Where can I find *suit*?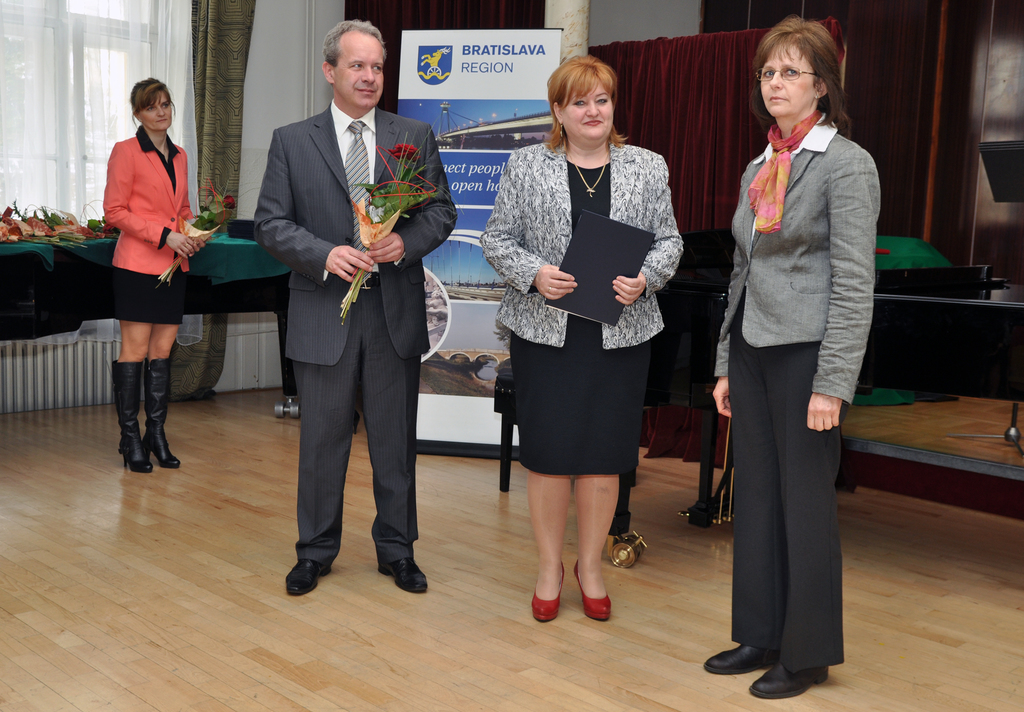
You can find it at BBox(103, 135, 191, 278).
